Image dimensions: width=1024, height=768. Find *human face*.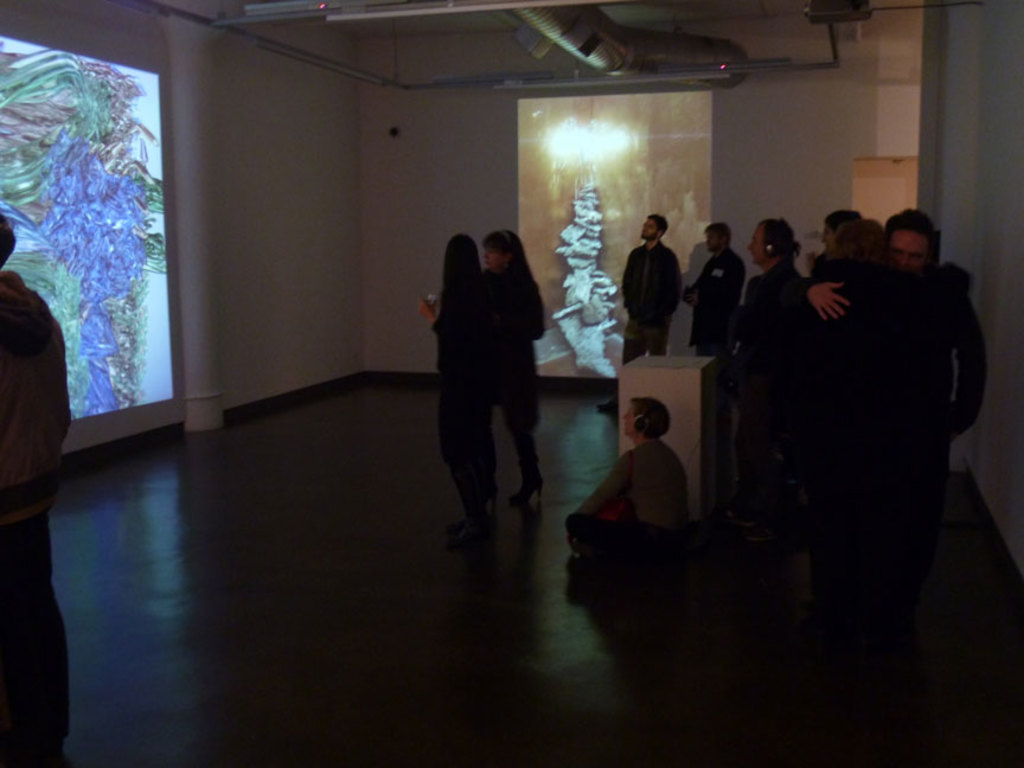
x1=487, y1=251, x2=504, y2=269.
